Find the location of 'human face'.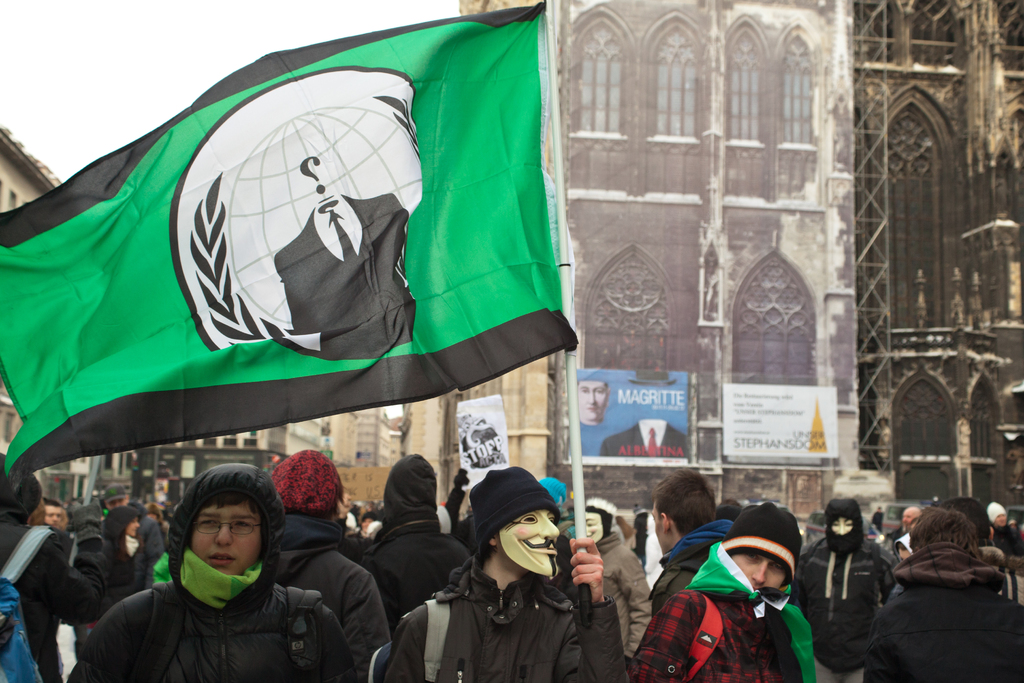
Location: locate(577, 382, 607, 419).
